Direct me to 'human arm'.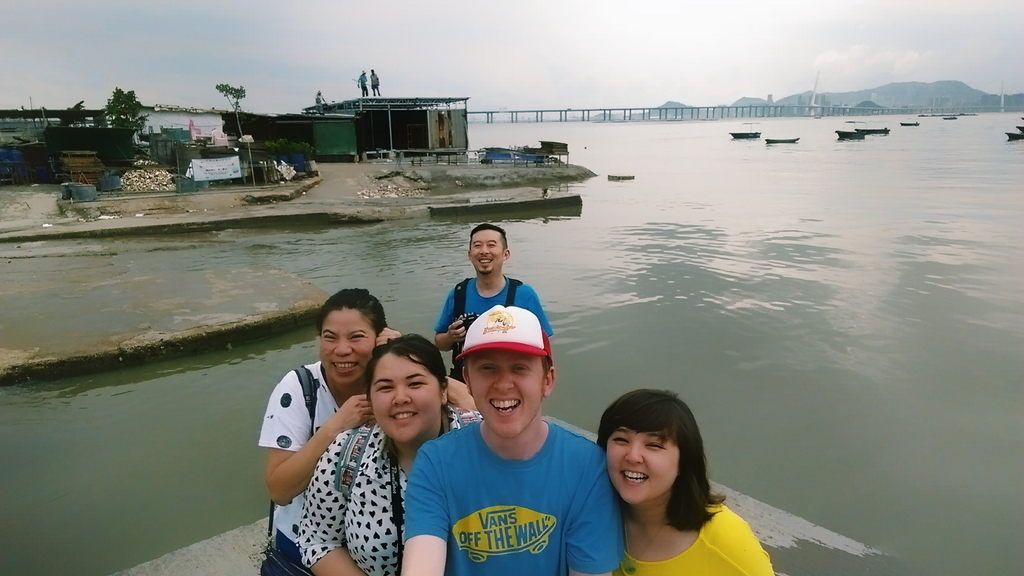
Direction: <region>428, 282, 471, 353</region>.
